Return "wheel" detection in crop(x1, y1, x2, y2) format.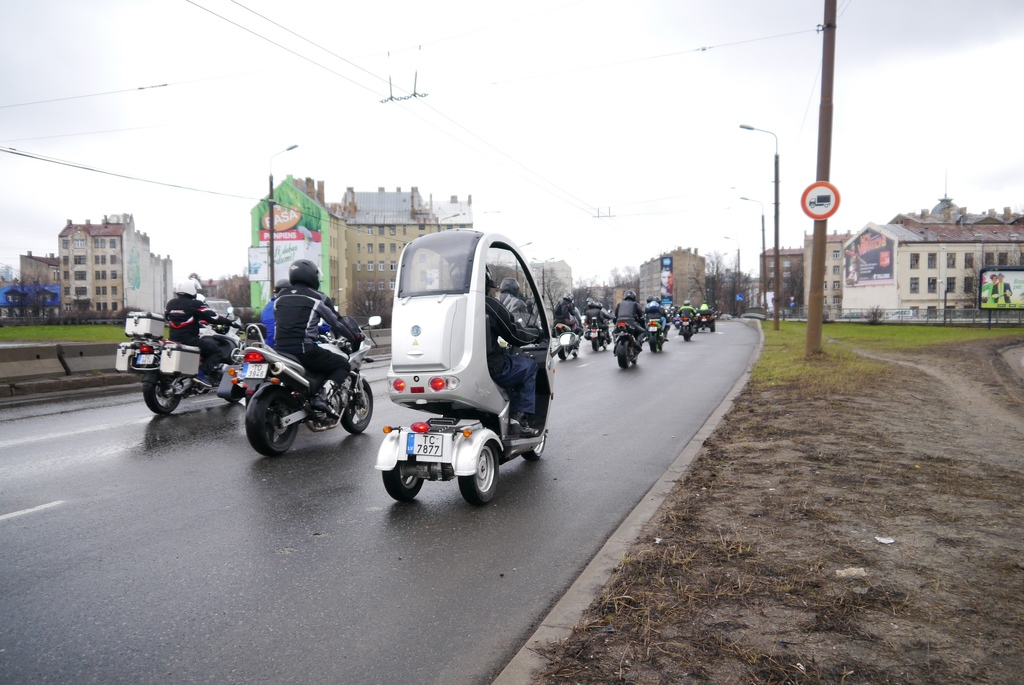
crop(653, 339, 663, 351).
